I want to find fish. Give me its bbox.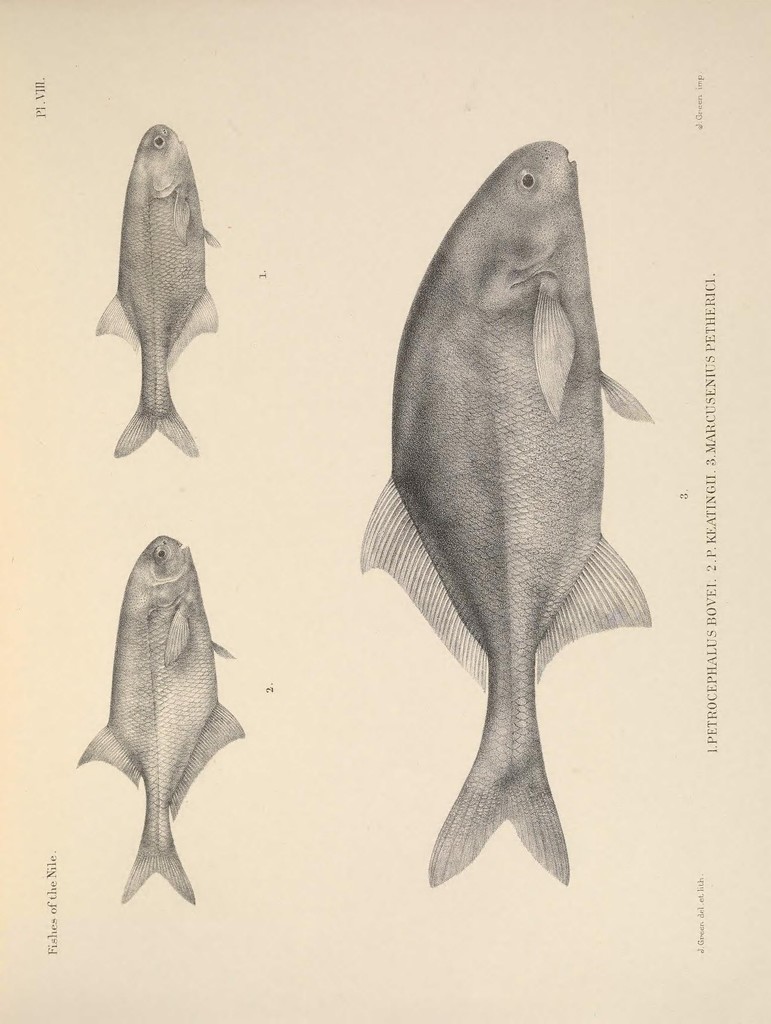
Rect(355, 139, 658, 896).
